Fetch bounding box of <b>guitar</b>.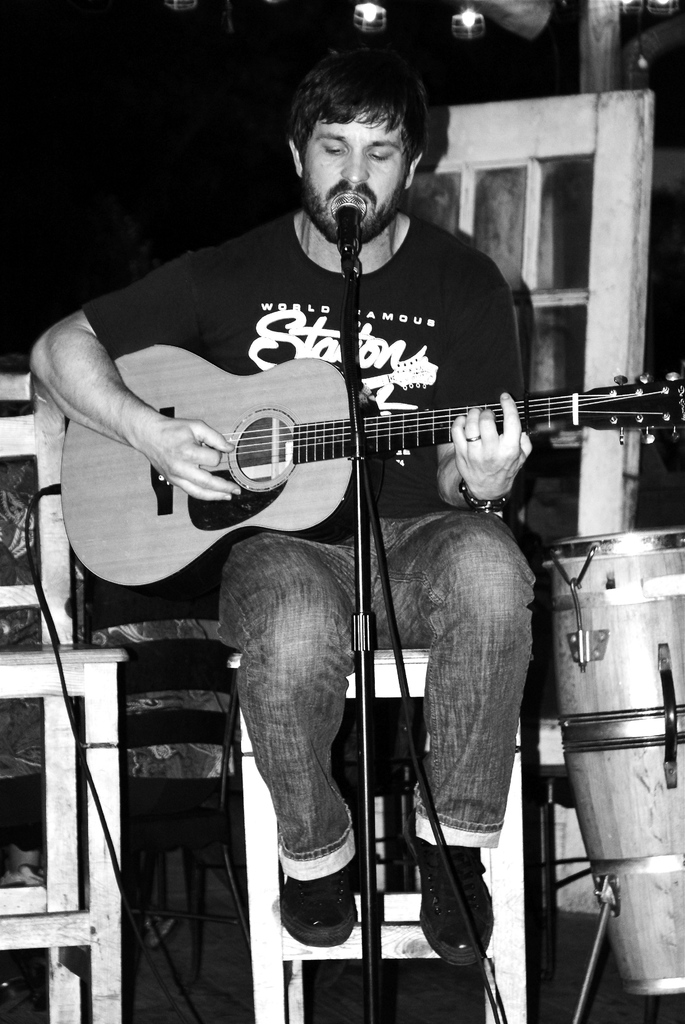
Bbox: 62,340,684,603.
